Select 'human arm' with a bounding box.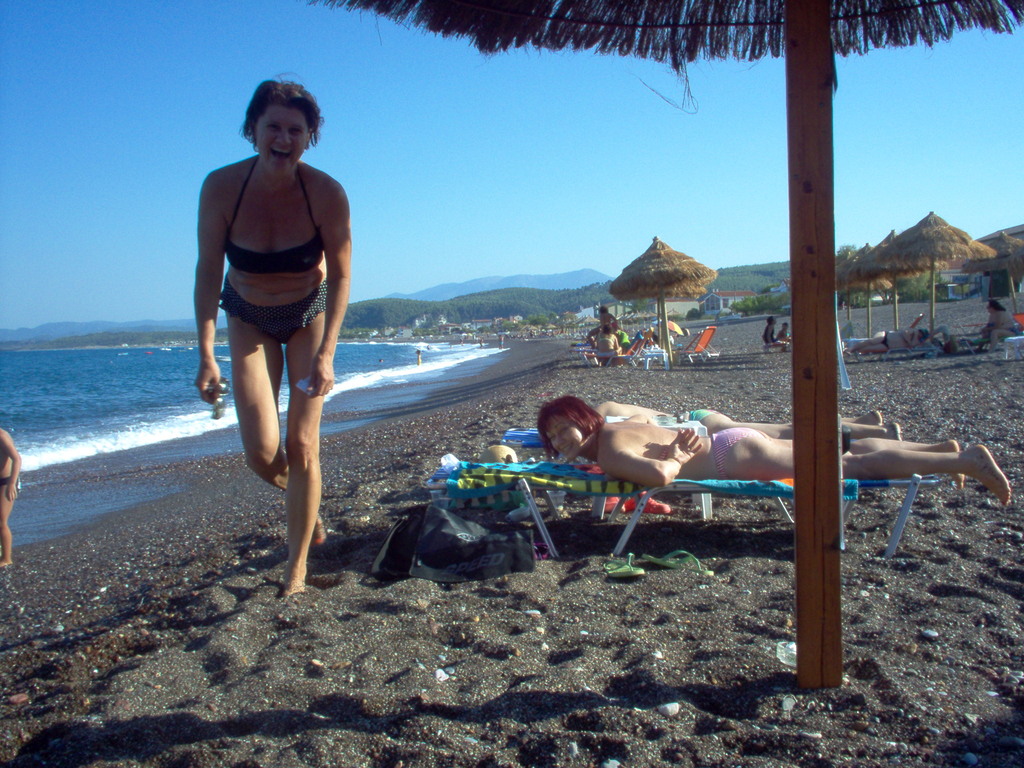
(x1=195, y1=163, x2=232, y2=406).
